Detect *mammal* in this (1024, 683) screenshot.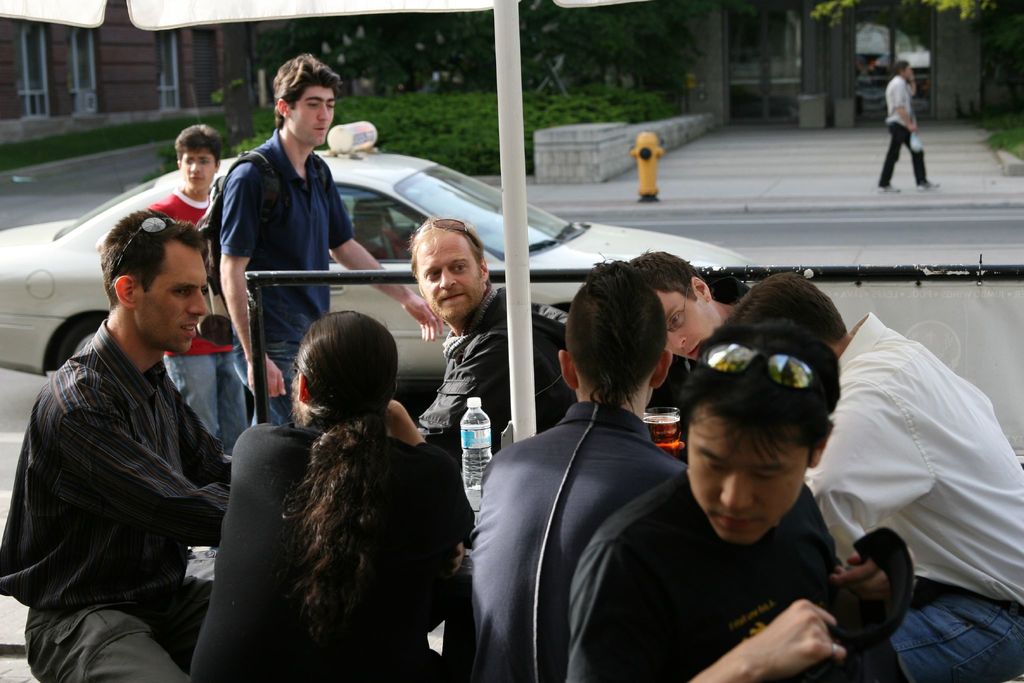
Detection: 189,302,478,682.
